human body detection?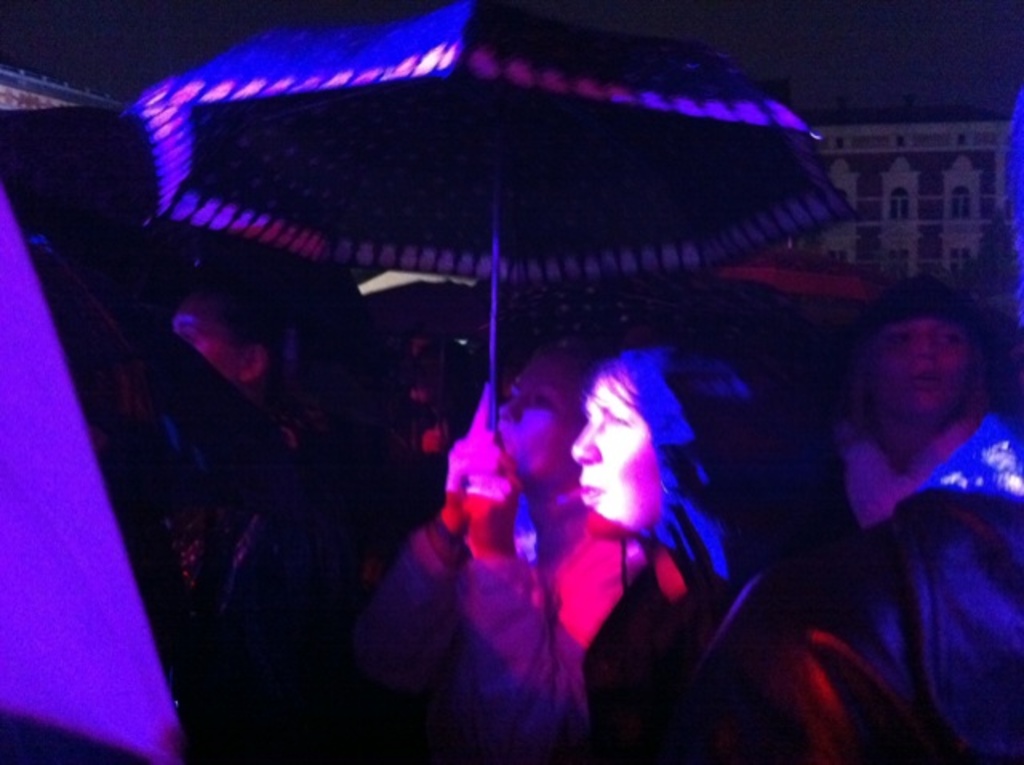
579 334 941 763
